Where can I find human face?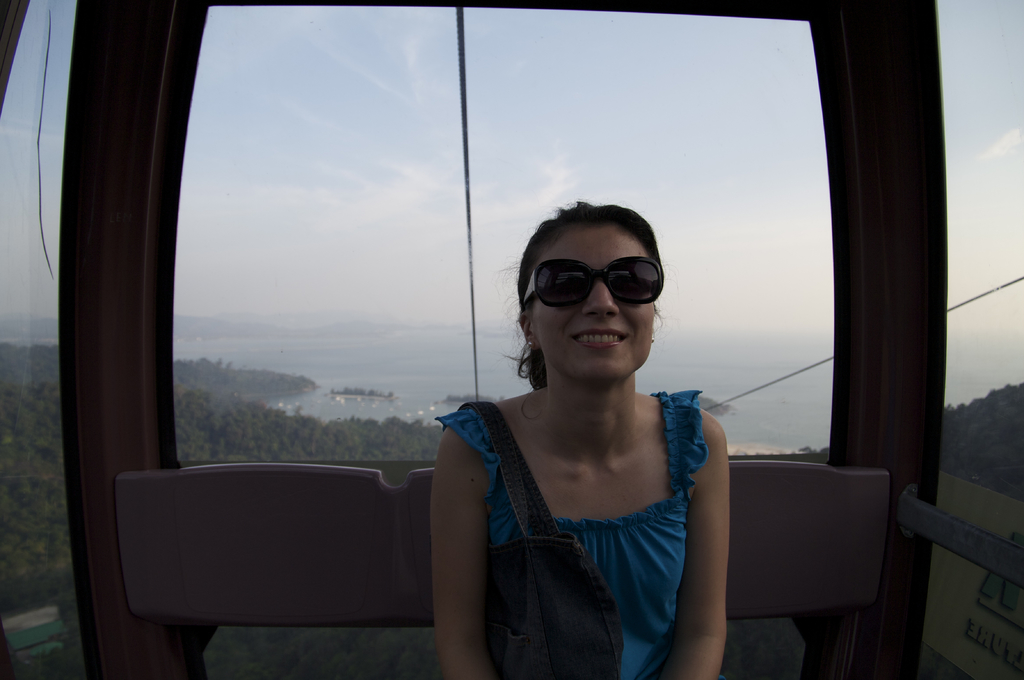
You can find it at <region>528, 225, 655, 379</region>.
